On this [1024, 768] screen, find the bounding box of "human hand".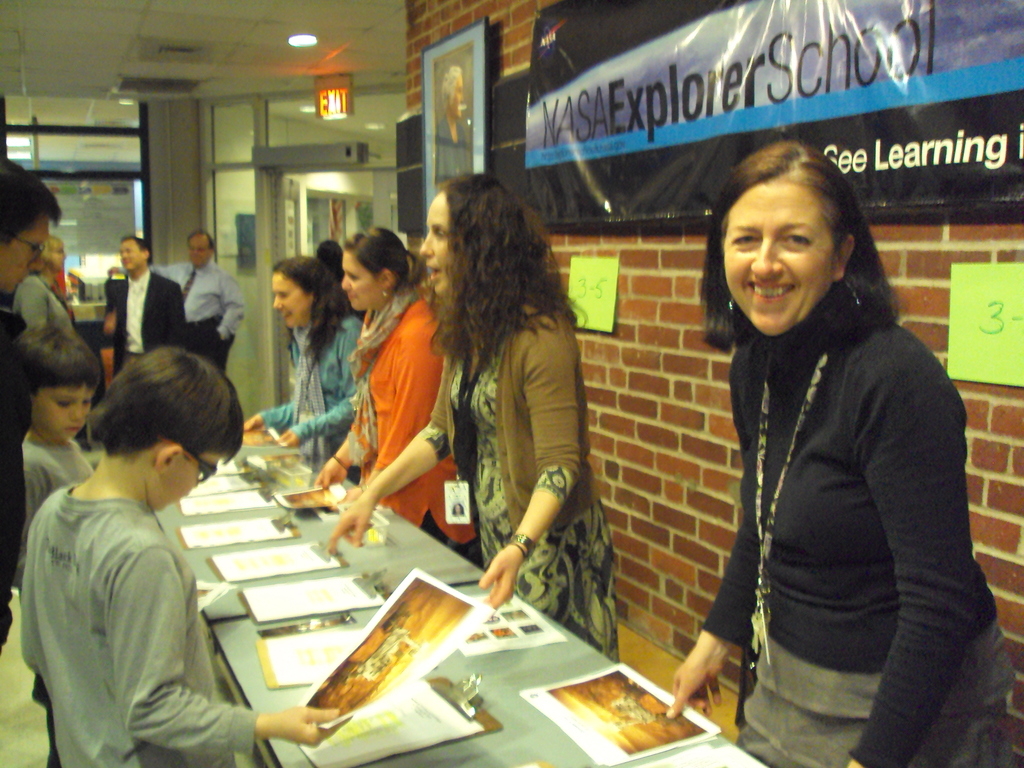
Bounding box: box(678, 626, 751, 737).
